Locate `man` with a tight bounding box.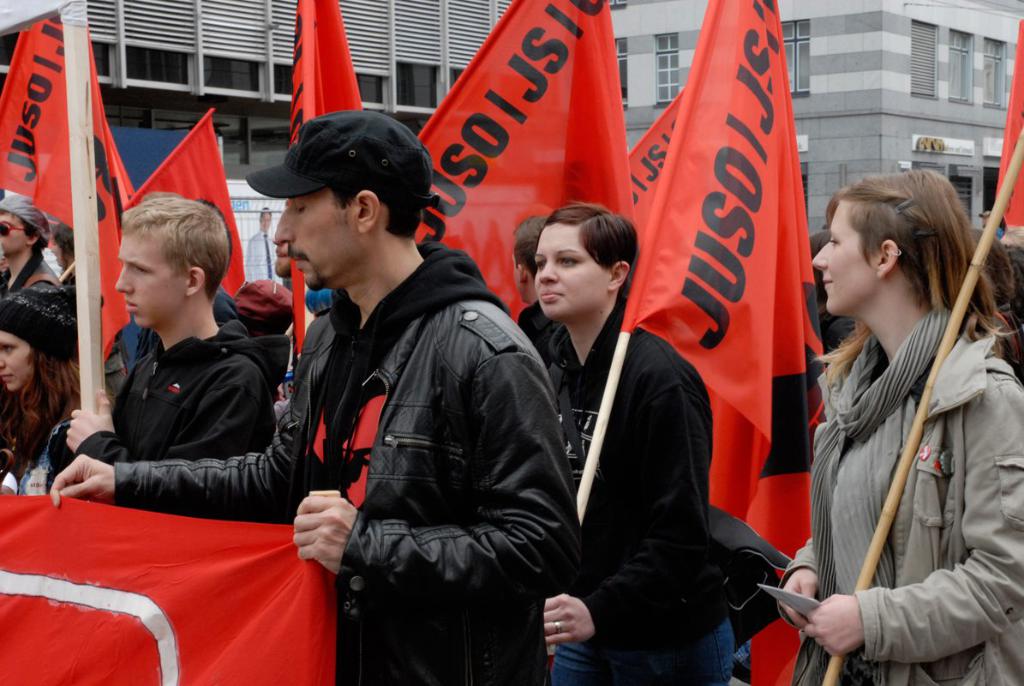
(51,114,584,685).
